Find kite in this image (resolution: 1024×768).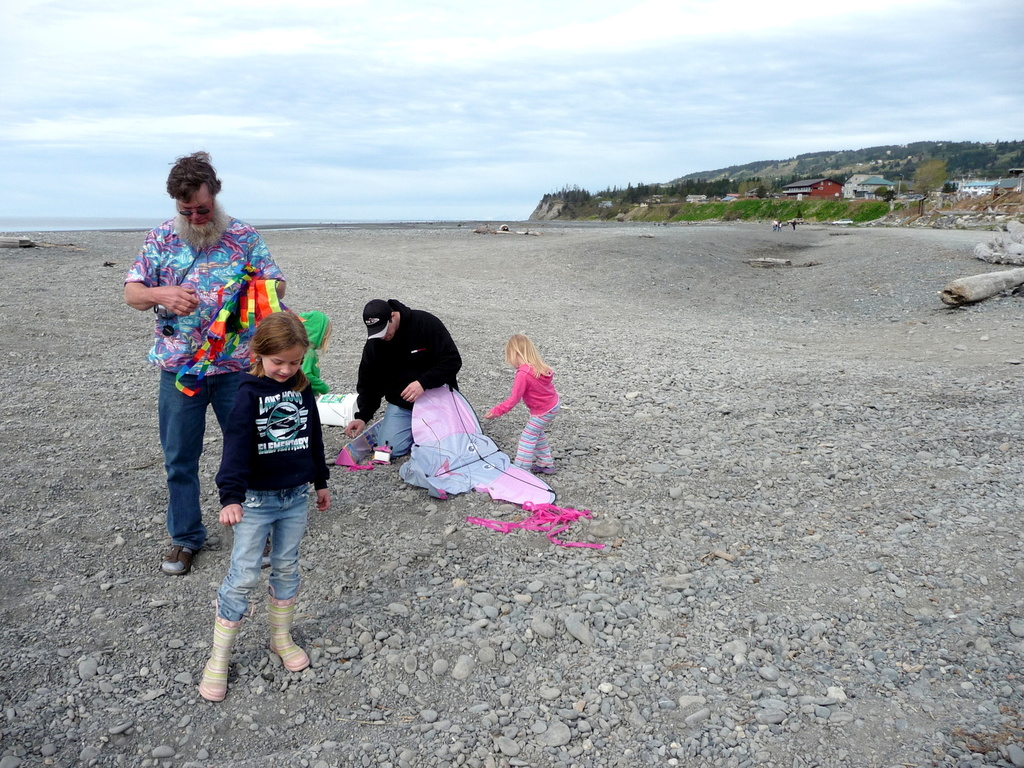
(left=393, top=378, right=610, bottom=553).
